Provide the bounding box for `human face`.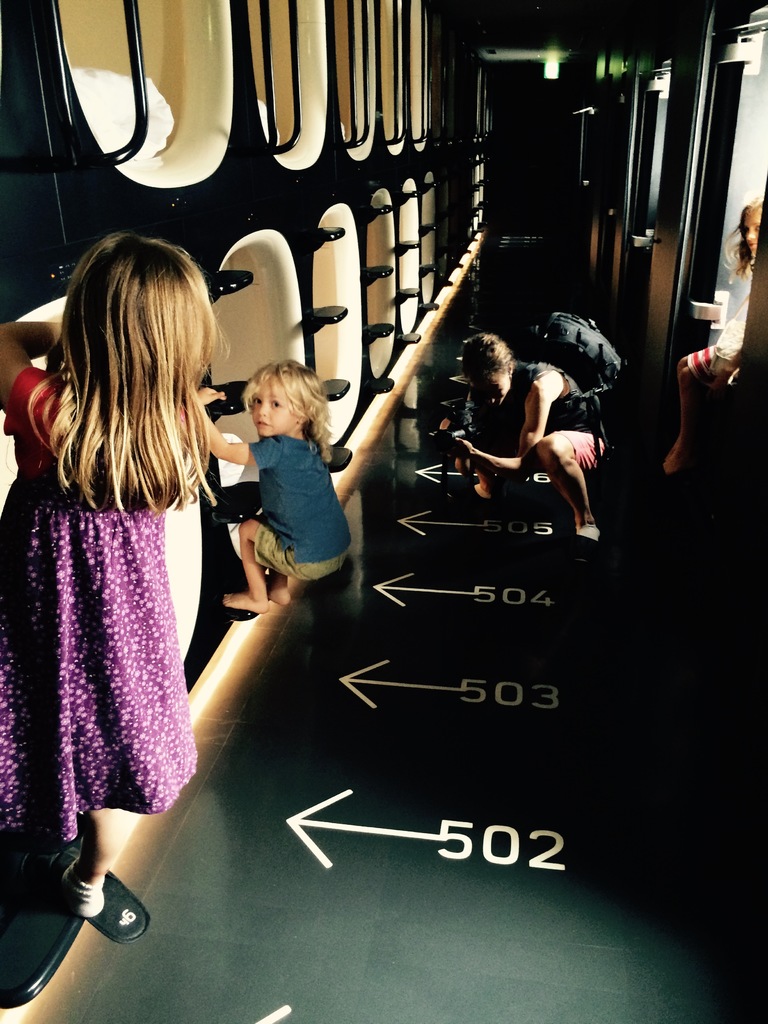
rect(468, 371, 510, 409).
